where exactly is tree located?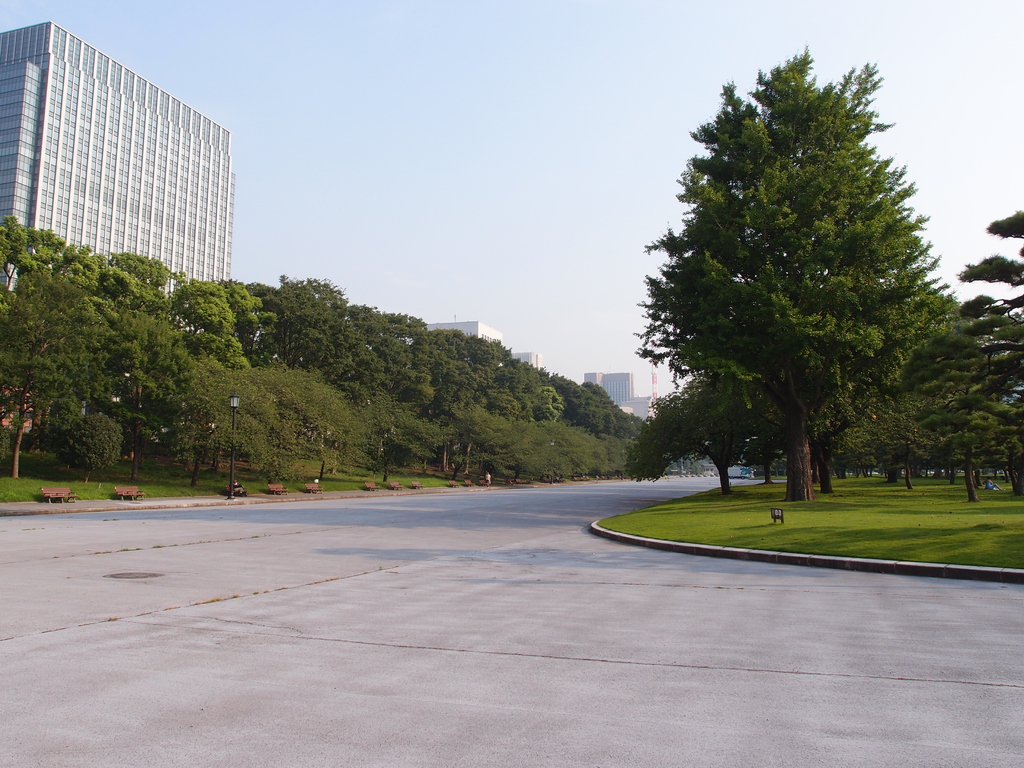
Its bounding box is x1=982 y1=408 x2=1023 y2=486.
